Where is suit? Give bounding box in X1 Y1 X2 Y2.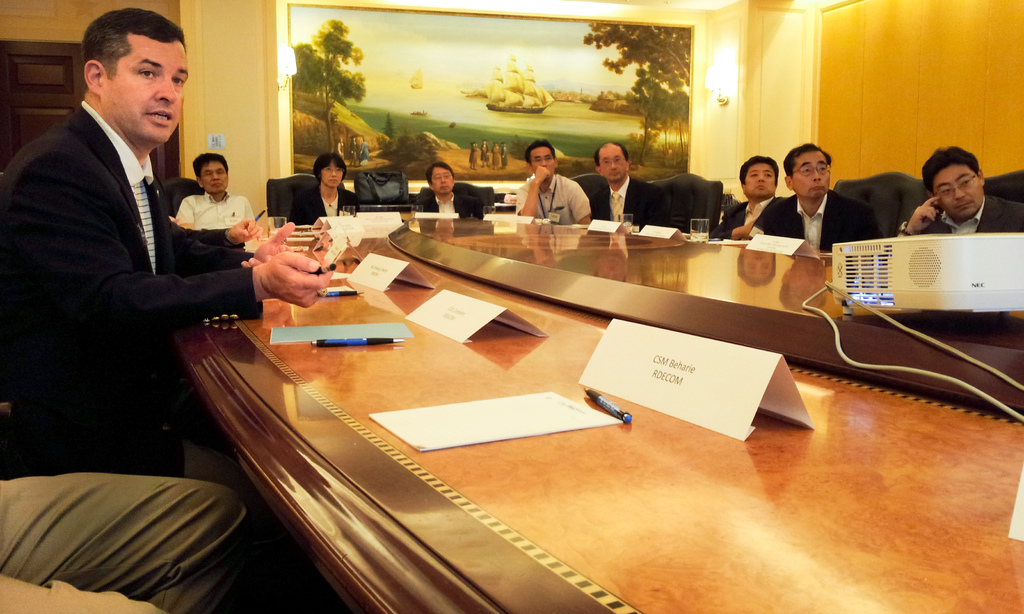
587 178 669 224.
